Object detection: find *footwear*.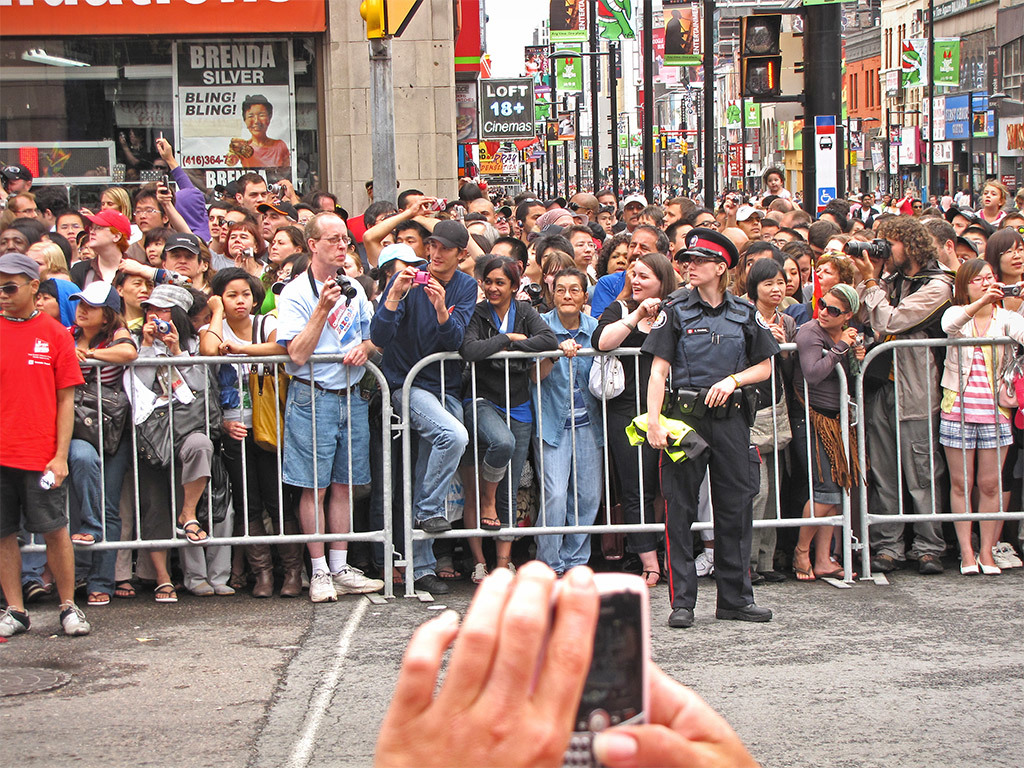
(x1=716, y1=591, x2=764, y2=622).
